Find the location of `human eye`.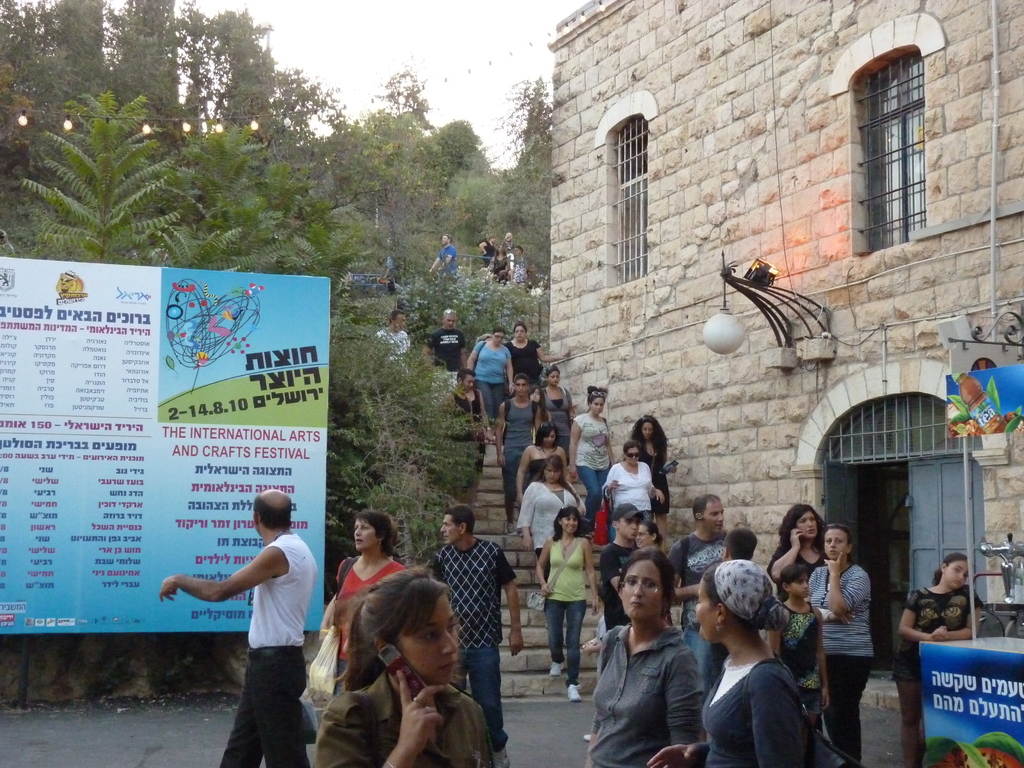
Location: crop(625, 579, 637, 588).
